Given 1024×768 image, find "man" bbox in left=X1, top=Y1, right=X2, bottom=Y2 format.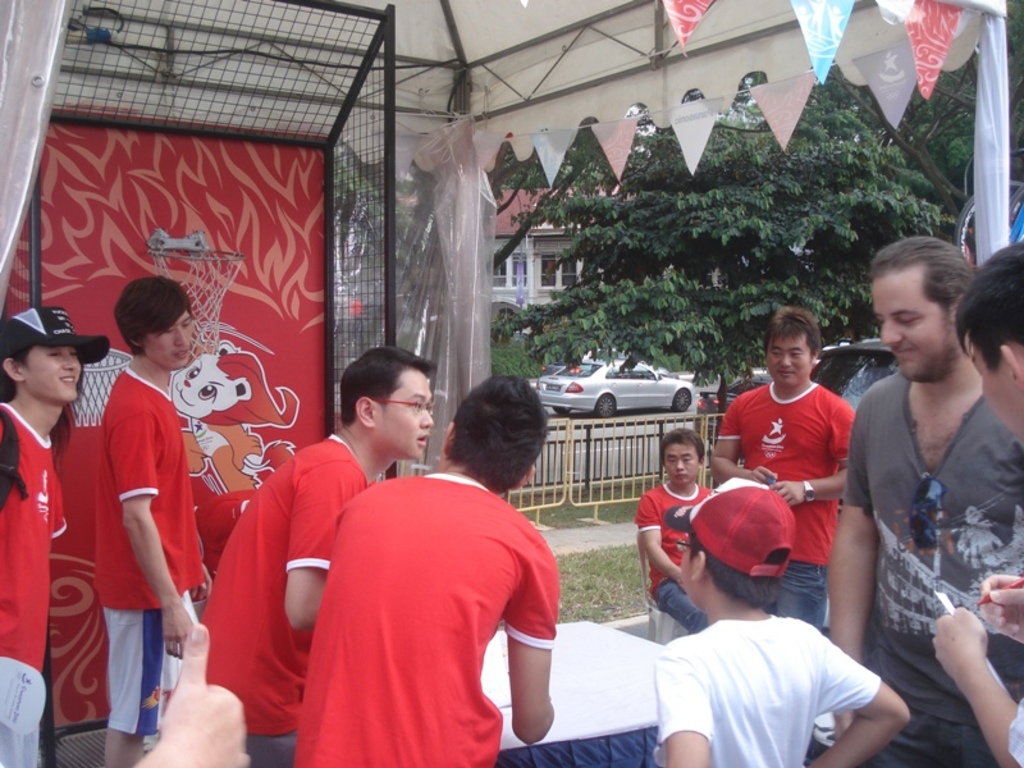
left=0, top=307, right=115, bottom=767.
